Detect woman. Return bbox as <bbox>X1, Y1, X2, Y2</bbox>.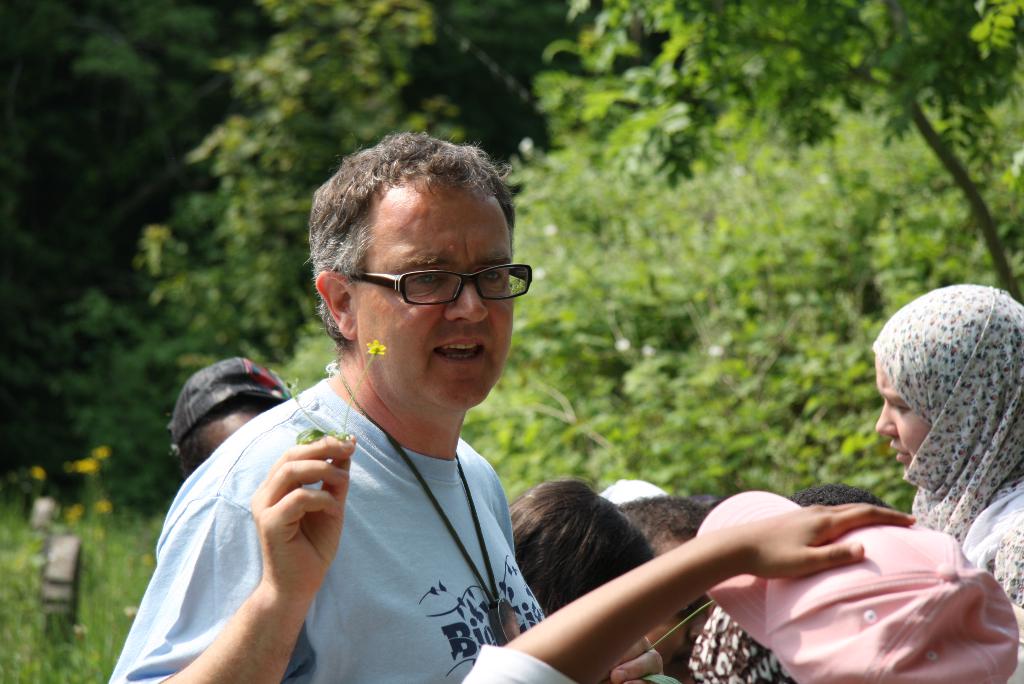
<bbox>872, 286, 1023, 611</bbox>.
